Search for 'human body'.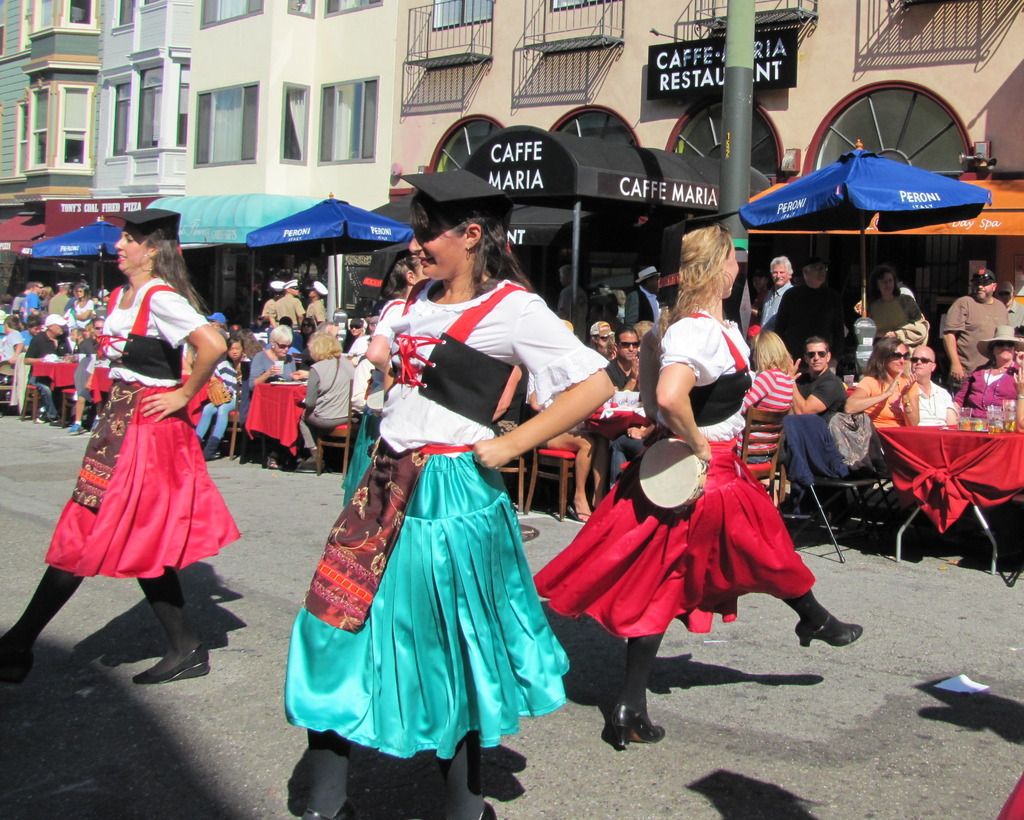
Found at crop(342, 303, 369, 357).
